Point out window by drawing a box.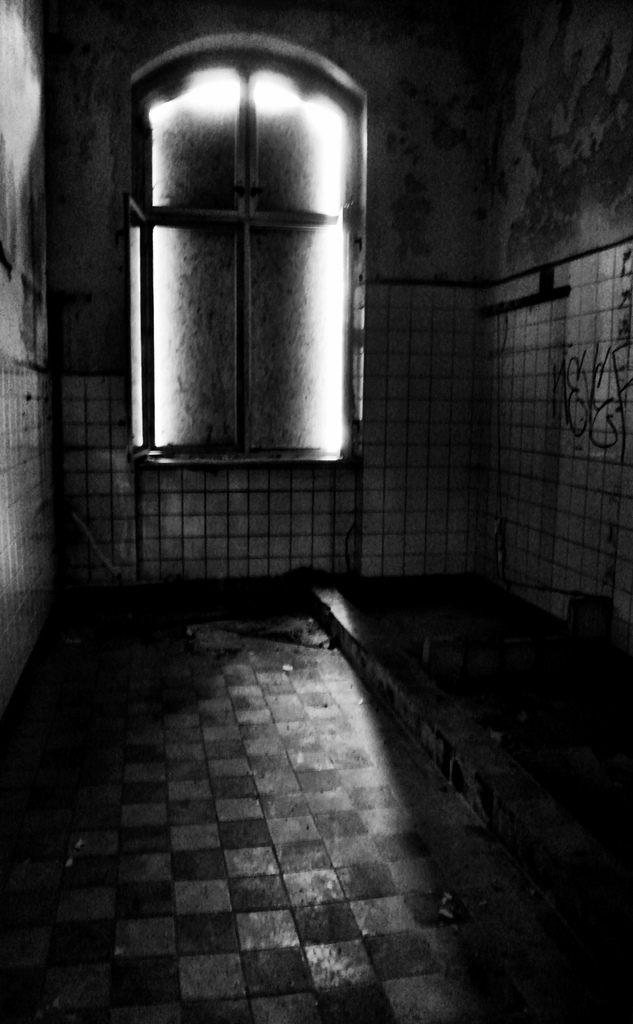
131, 25, 377, 481.
